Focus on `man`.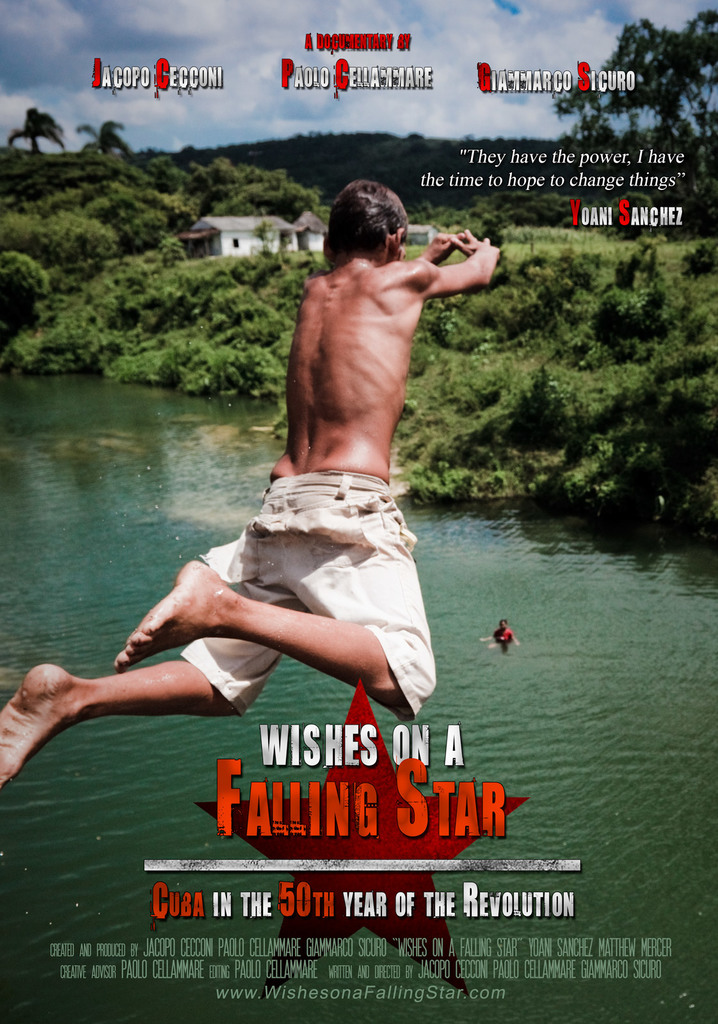
Focused at left=52, top=231, right=490, bottom=799.
